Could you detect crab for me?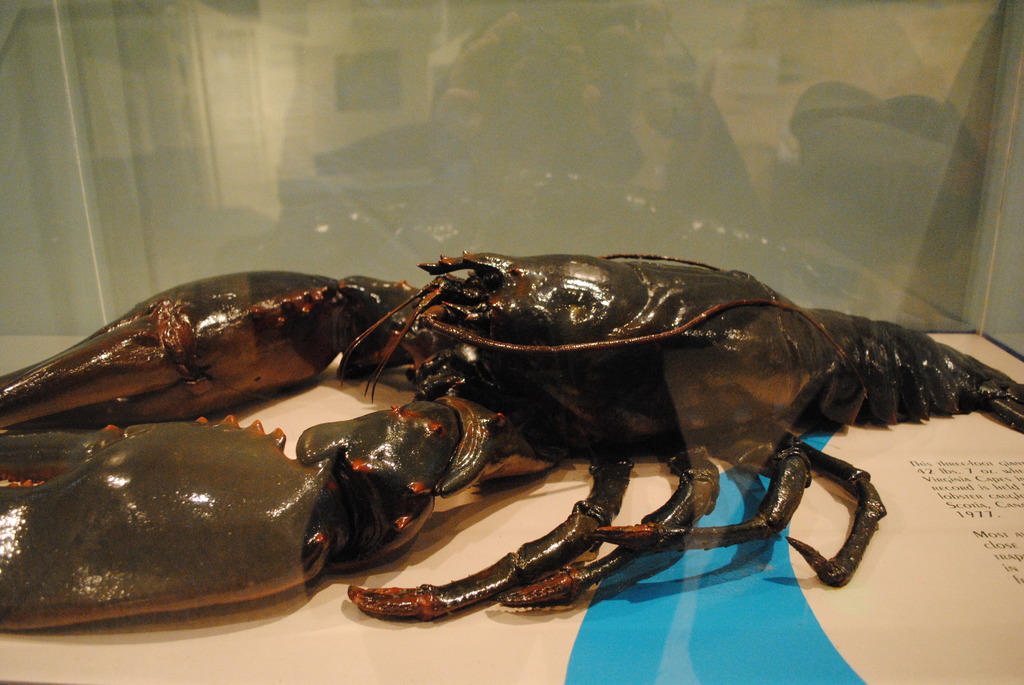
Detection result: (337, 244, 1023, 626).
